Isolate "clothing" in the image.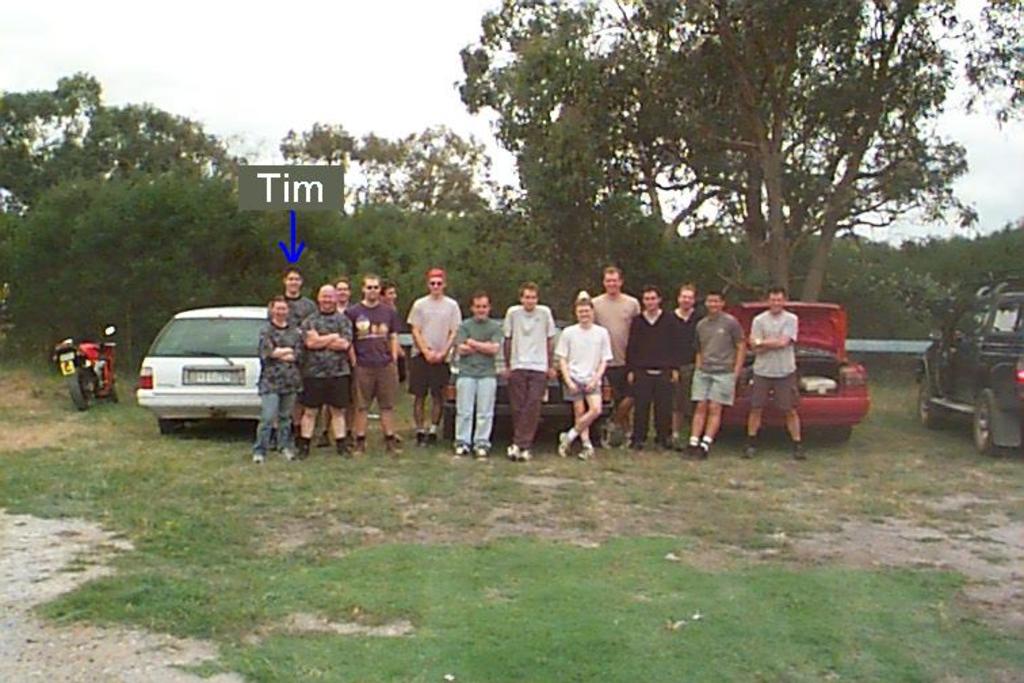
Isolated region: box=[749, 305, 799, 413].
